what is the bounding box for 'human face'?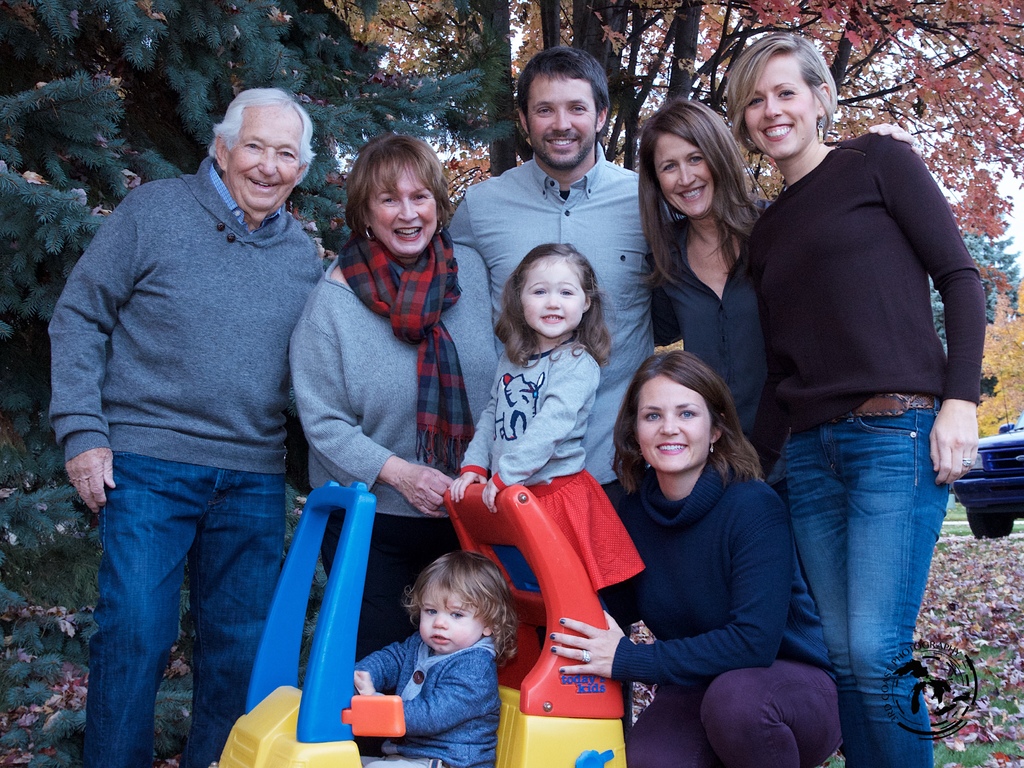
detection(738, 52, 816, 159).
